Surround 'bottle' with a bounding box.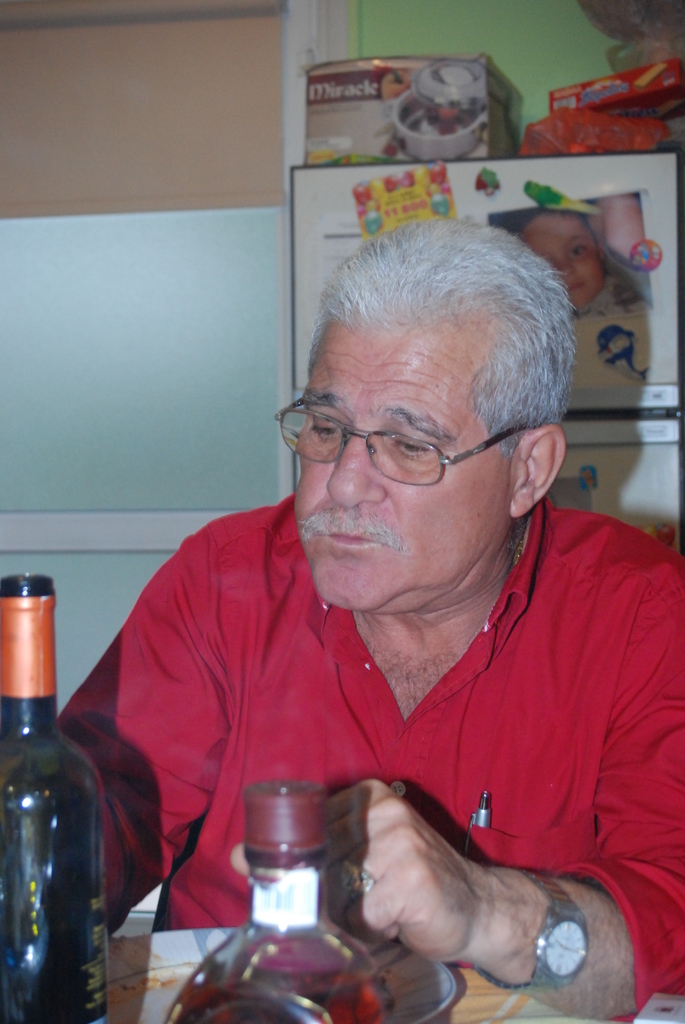
0:570:115:1023.
